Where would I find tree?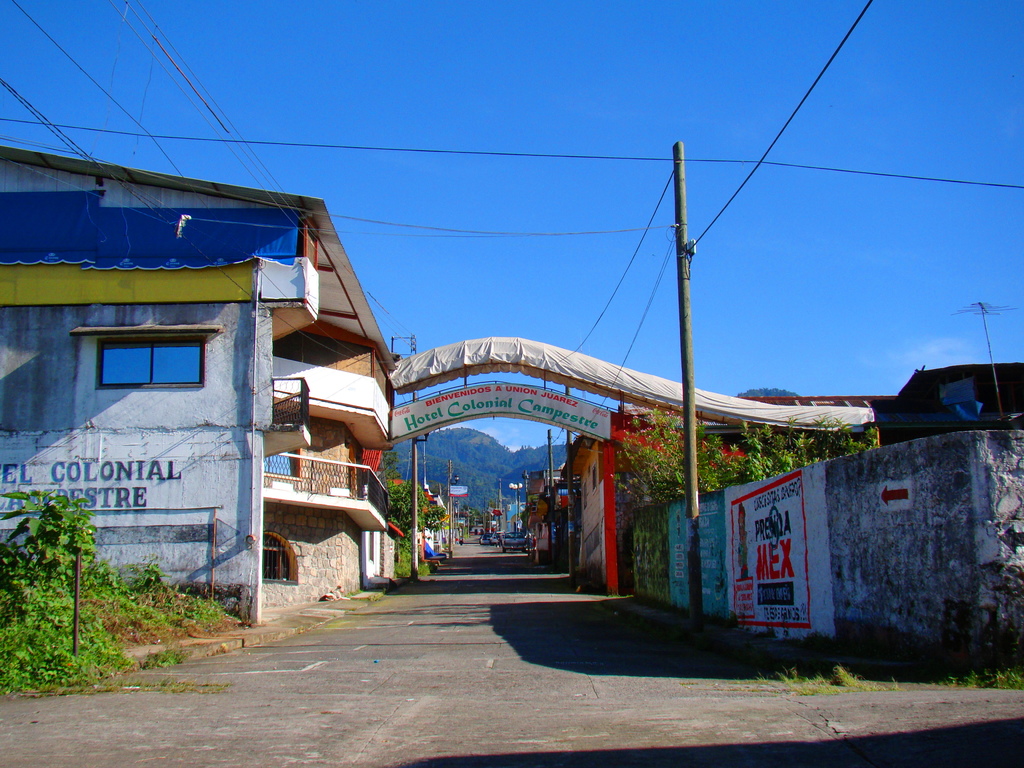
At (left=365, top=440, right=409, bottom=476).
